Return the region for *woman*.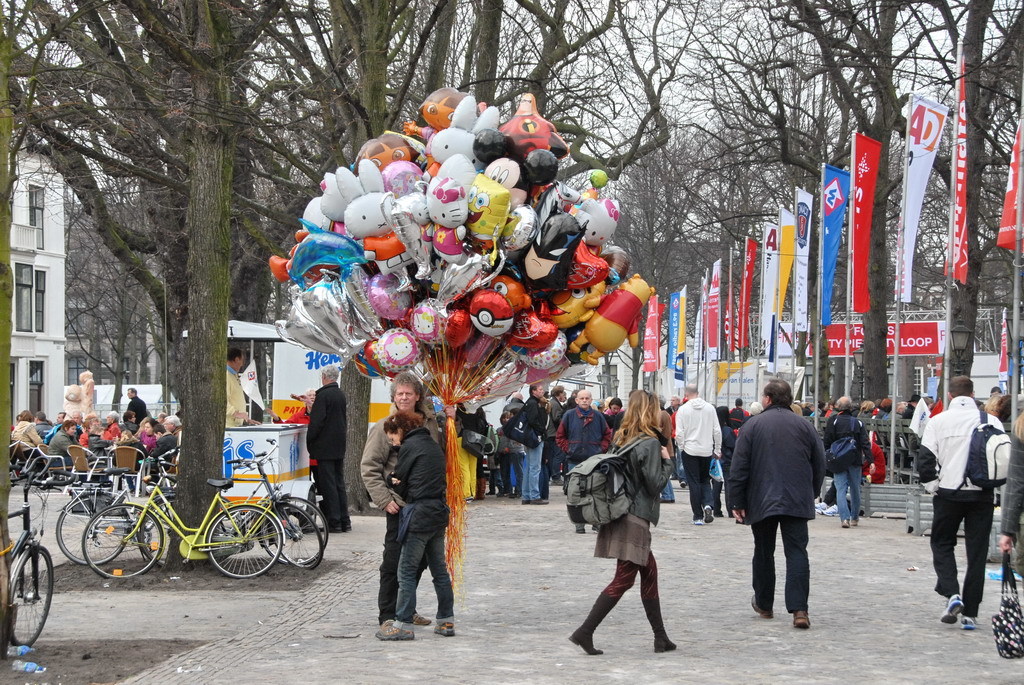
375,408,461,645.
